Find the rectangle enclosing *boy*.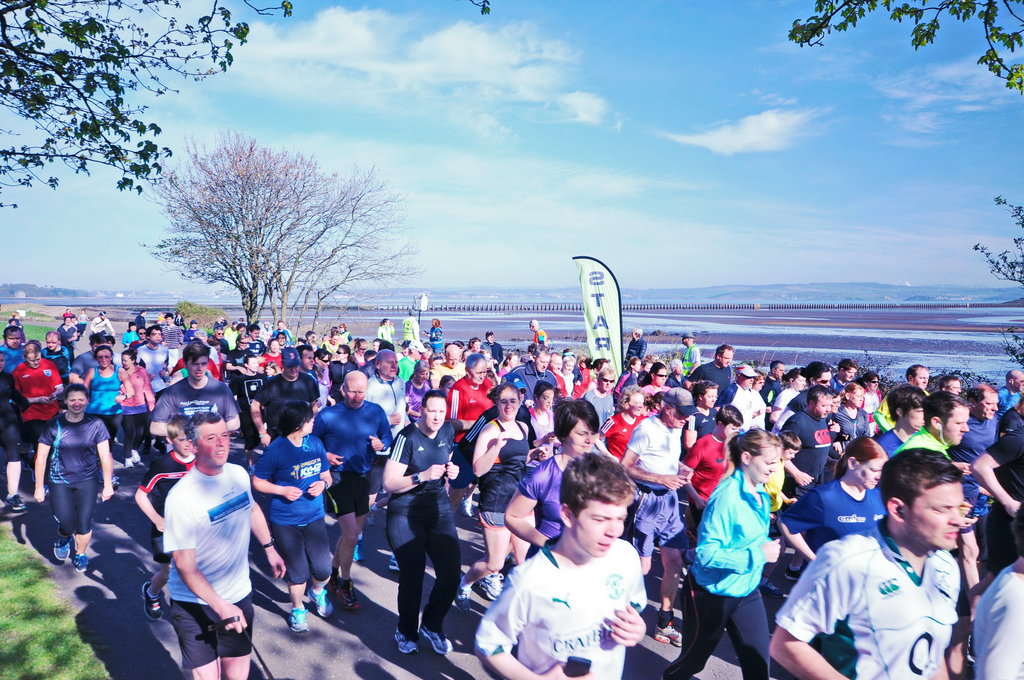
148/346/243/433.
